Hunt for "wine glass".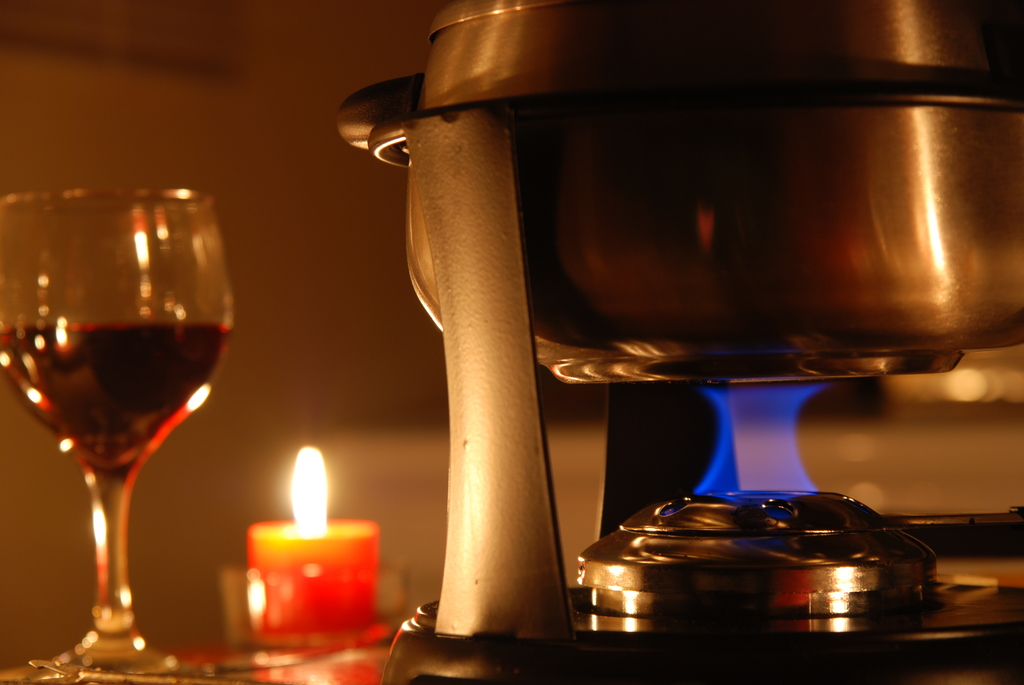
Hunted down at box=[0, 187, 235, 677].
